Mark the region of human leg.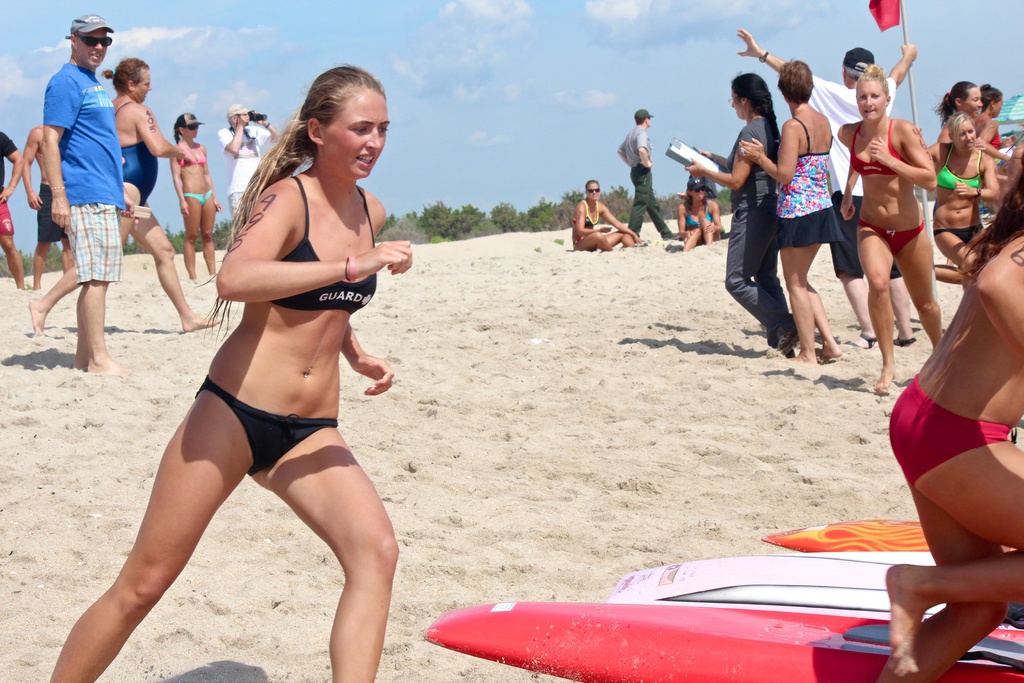
Region: pyautogui.locateOnScreen(29, 259, 87, 334).
